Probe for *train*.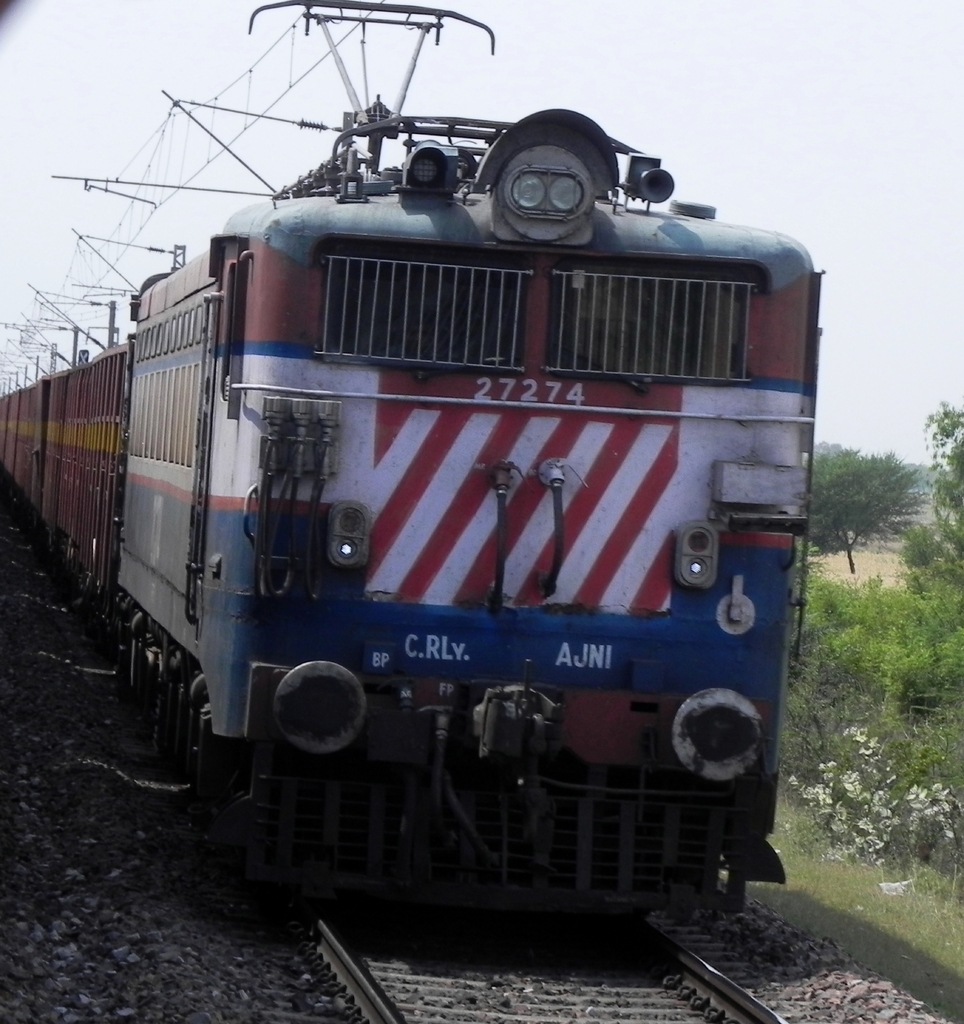
Probe result: locate(3, 0, 791, 951).
